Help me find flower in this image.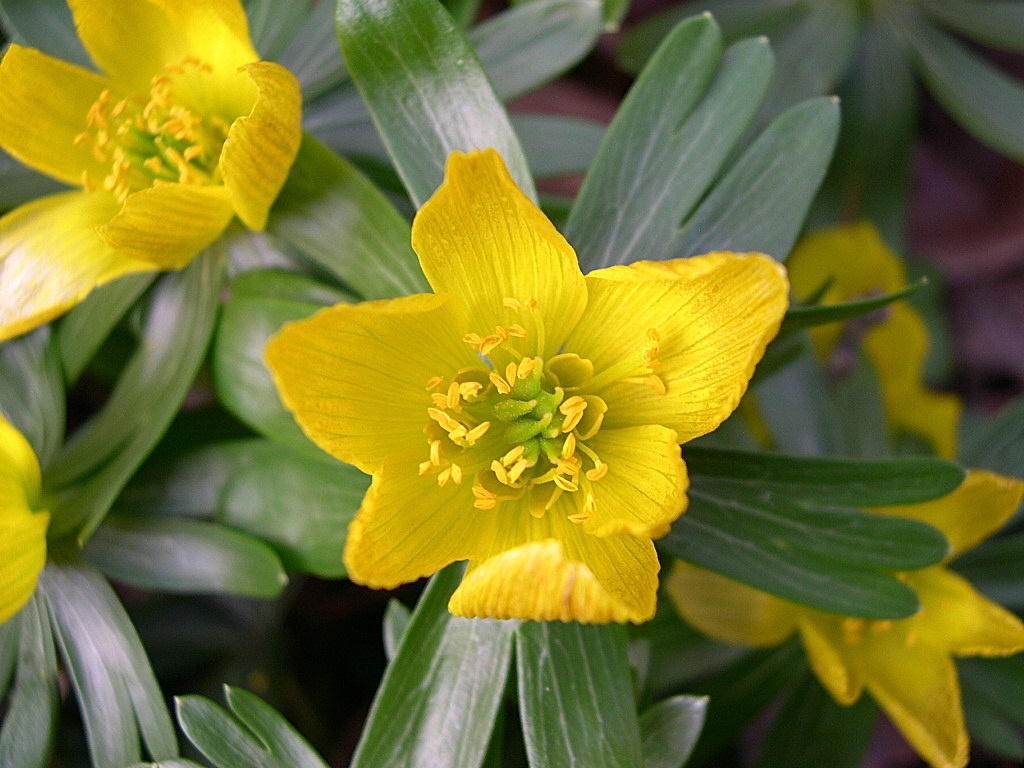
Found it: [282, 157, 742, 633].
